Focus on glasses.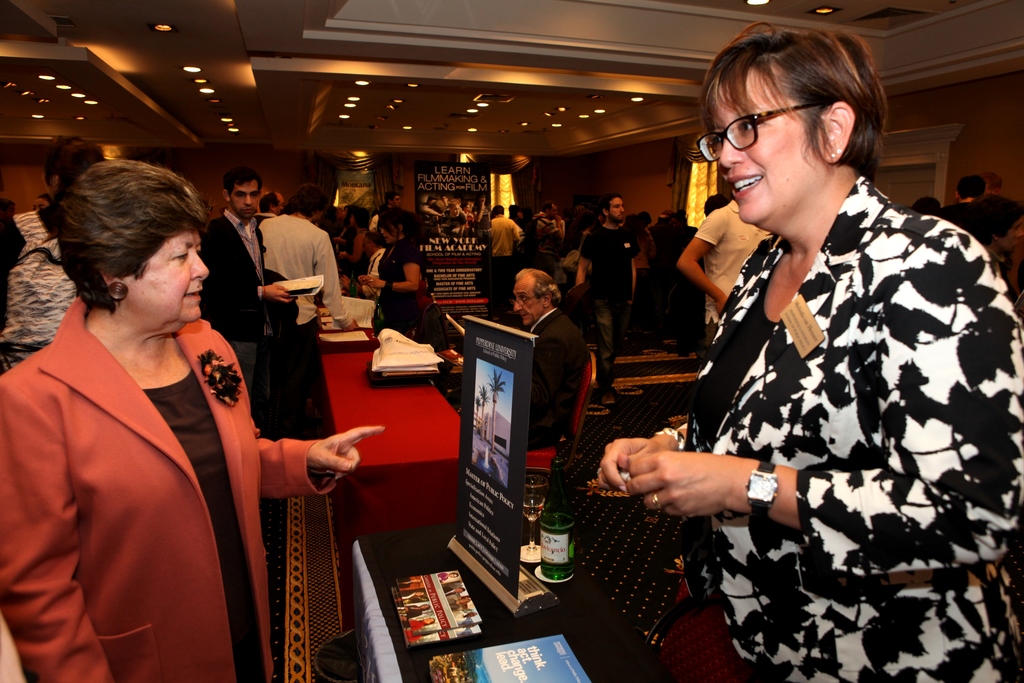
Focused at x1=511, y1=294, x2=541, y2=309.
